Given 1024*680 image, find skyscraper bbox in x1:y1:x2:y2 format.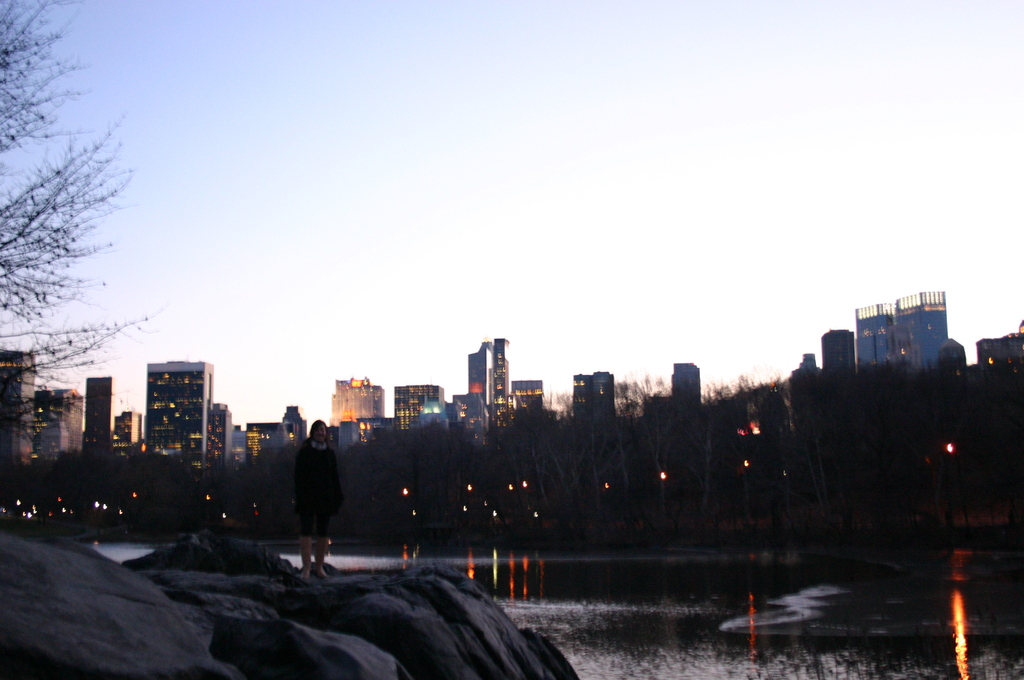
669:363:705:401.
